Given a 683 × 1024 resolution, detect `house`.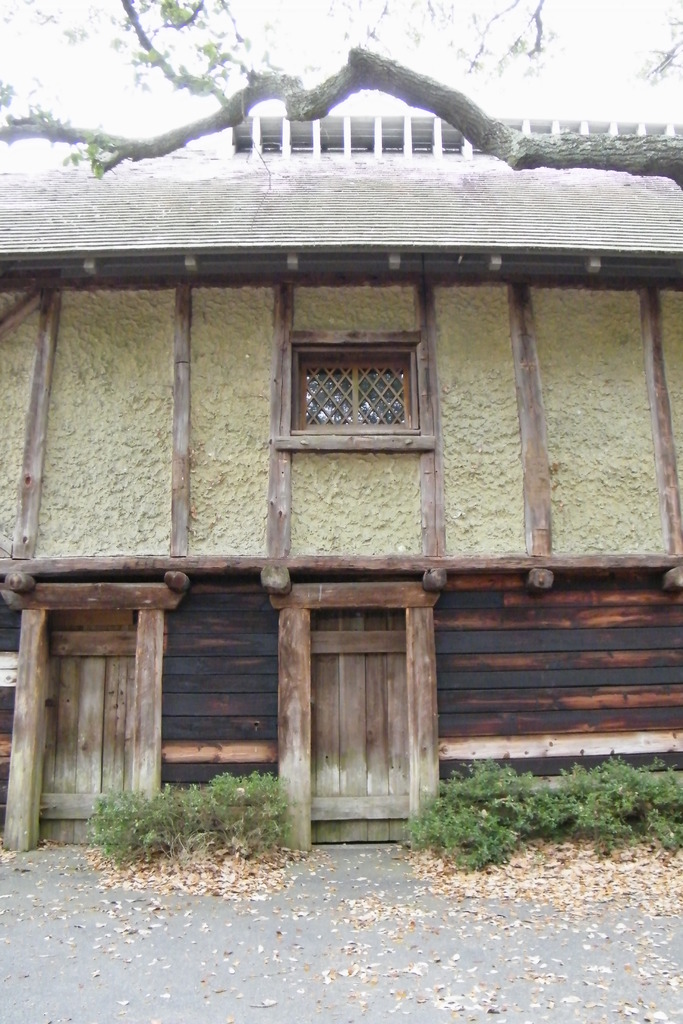
{"left": 0, "top": 9, "right": 669, "bottom": 876}.
